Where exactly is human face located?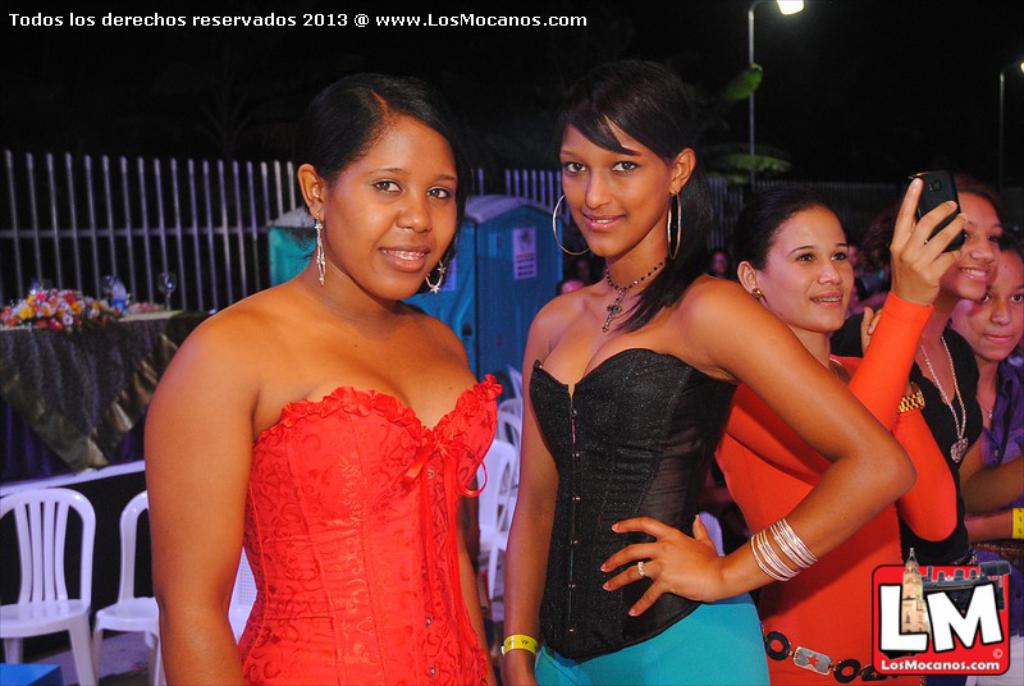
Its bounding box is 556, 70, 698, 267.
